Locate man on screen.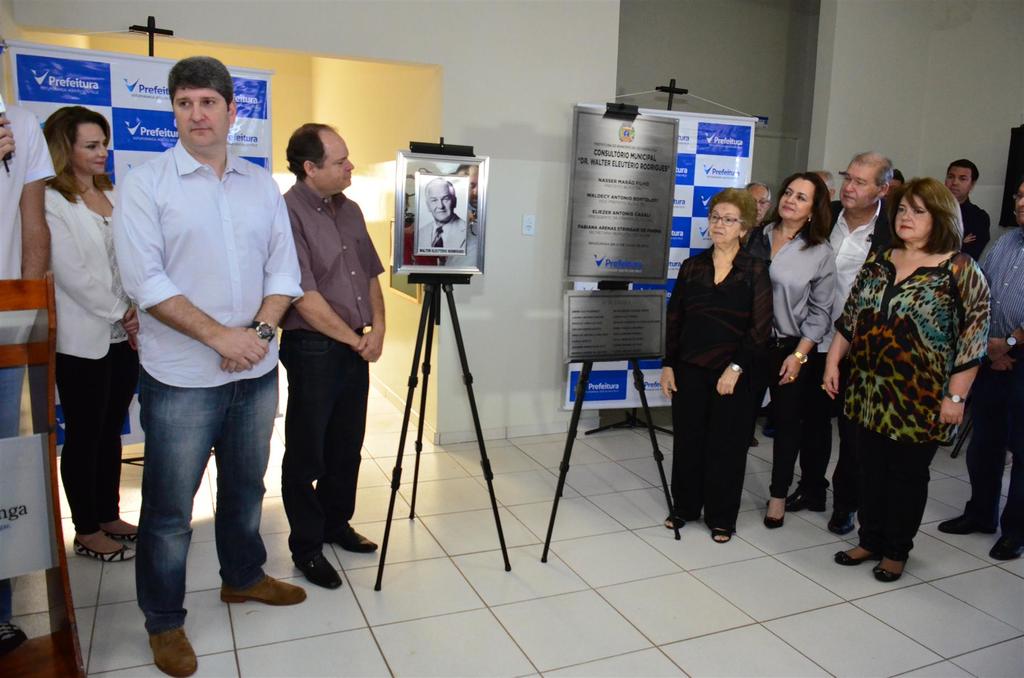
On screen at select_region(765, 147, 897, 538).
